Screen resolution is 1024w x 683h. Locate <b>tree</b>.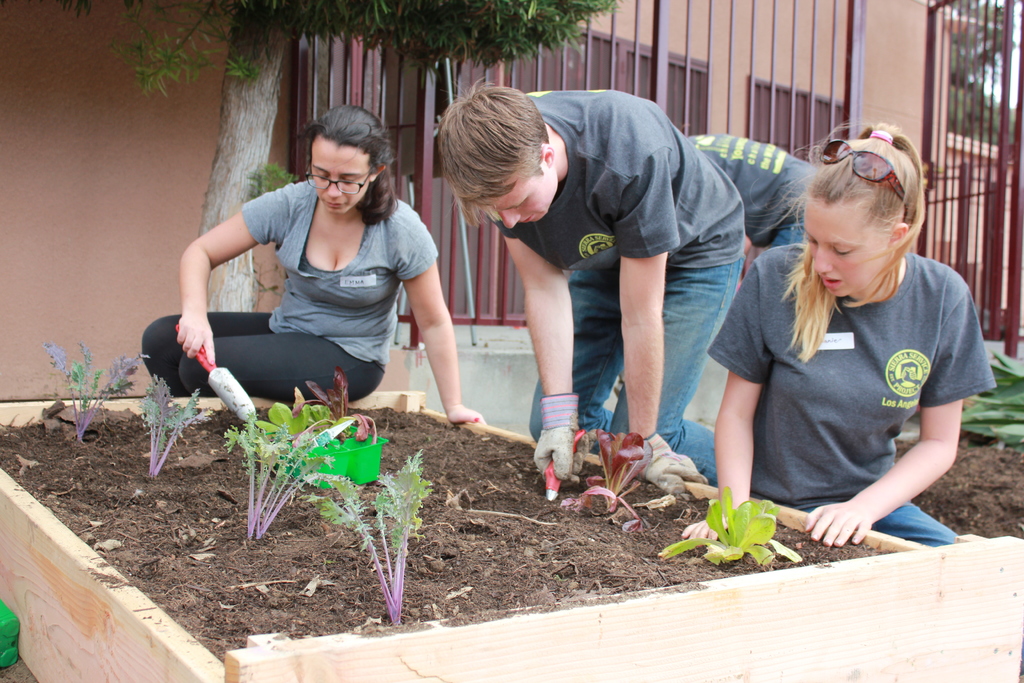
locate(950, 0, 1023, 148).
